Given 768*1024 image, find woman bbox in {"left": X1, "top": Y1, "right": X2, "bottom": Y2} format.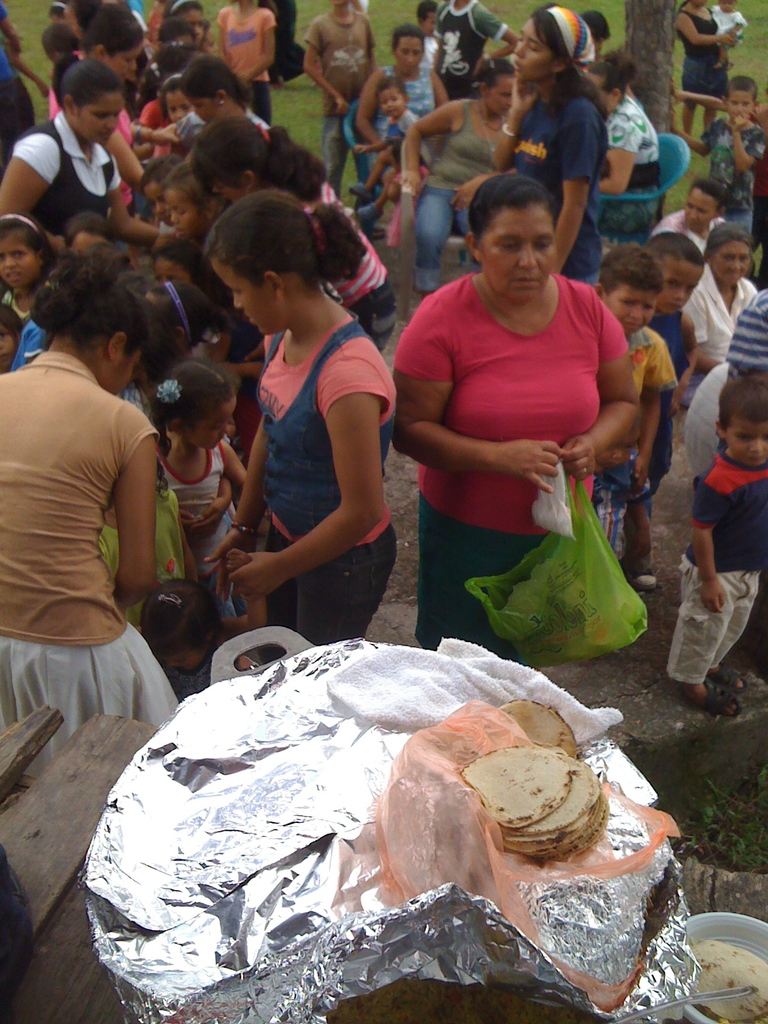
{"left": 388, "top": 168, "right": 639, "bottom": 653}.
